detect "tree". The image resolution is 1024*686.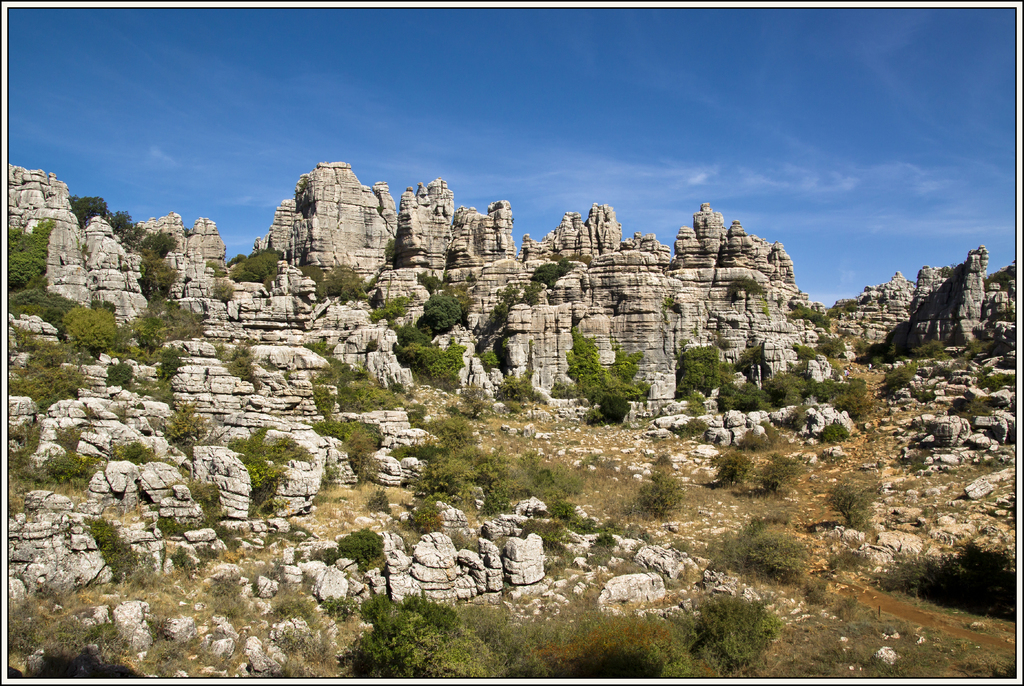
l=676, t=342, r=723, b=399.
